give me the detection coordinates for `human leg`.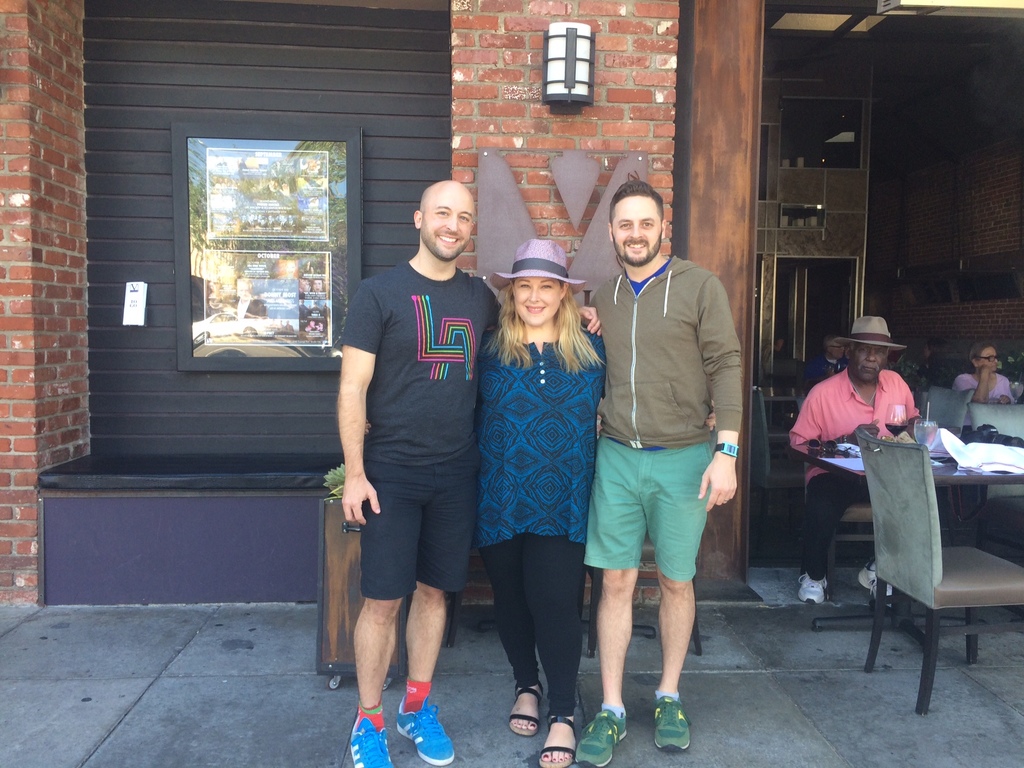
x1=794 y1=463 x2=852 y2=595.
